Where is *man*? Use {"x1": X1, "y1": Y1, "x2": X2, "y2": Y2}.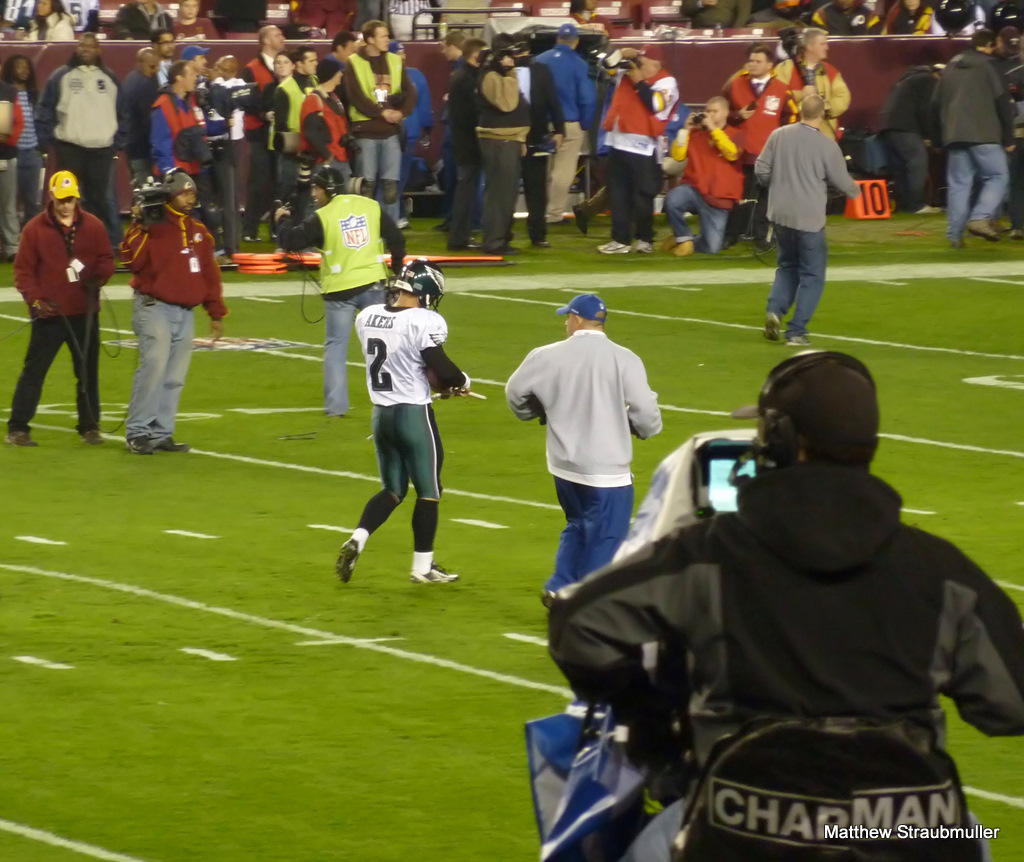
{"x1": 178, "y1": 46, "x2": 214, "y2": 103}.
